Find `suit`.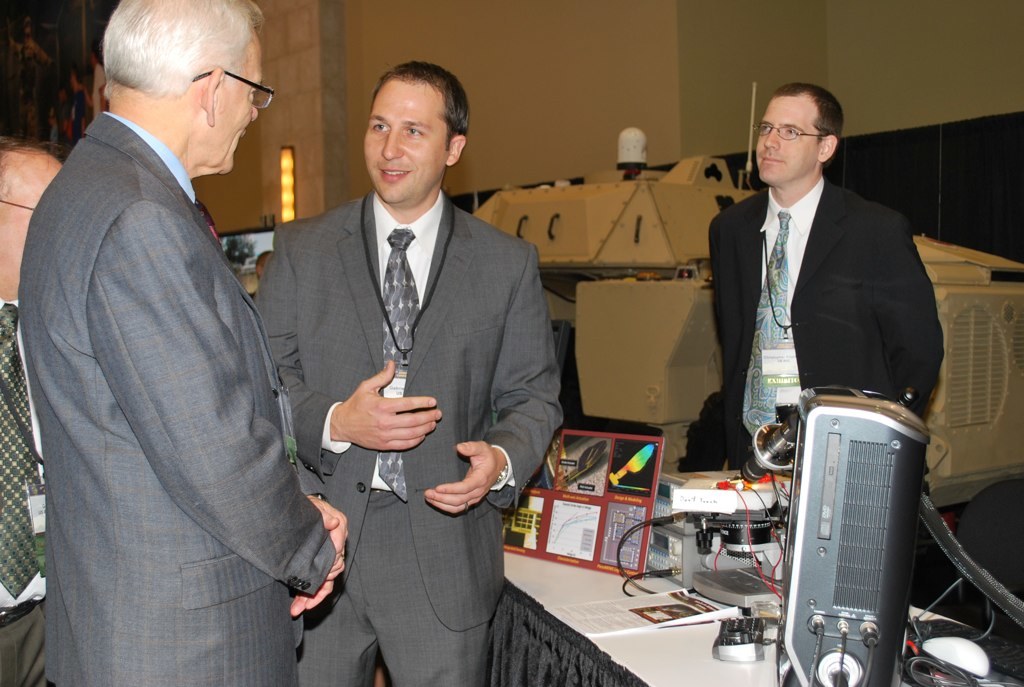
{"left": 26, "top": 108, "right": 325, "bottom": 686}.
